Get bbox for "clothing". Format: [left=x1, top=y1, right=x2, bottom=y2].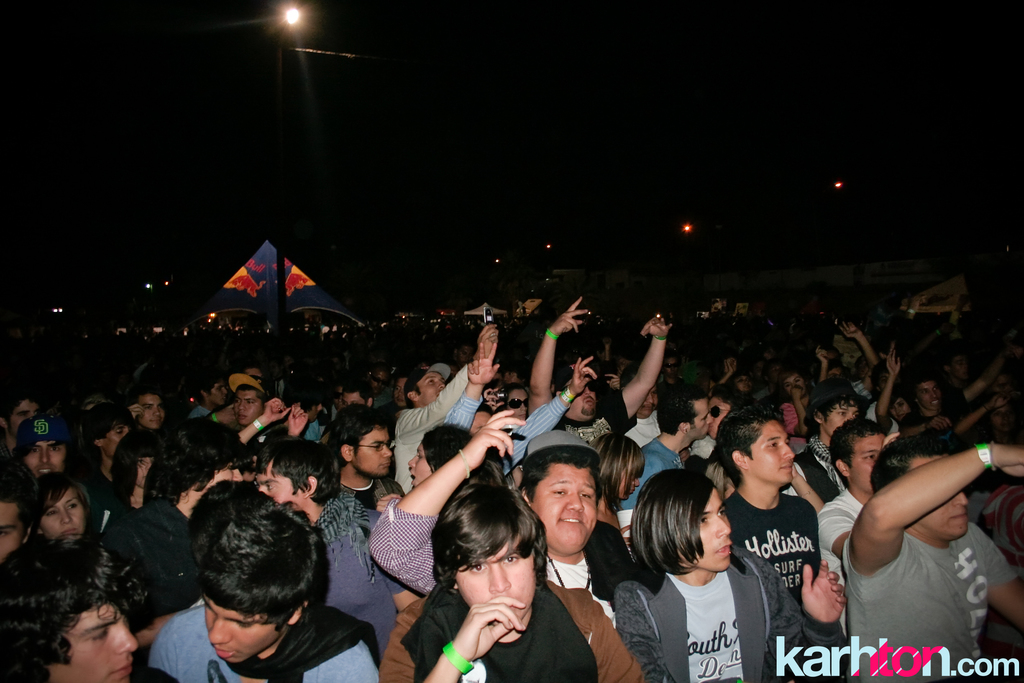
[left=838, top=524, right=1019, bottom=682].
